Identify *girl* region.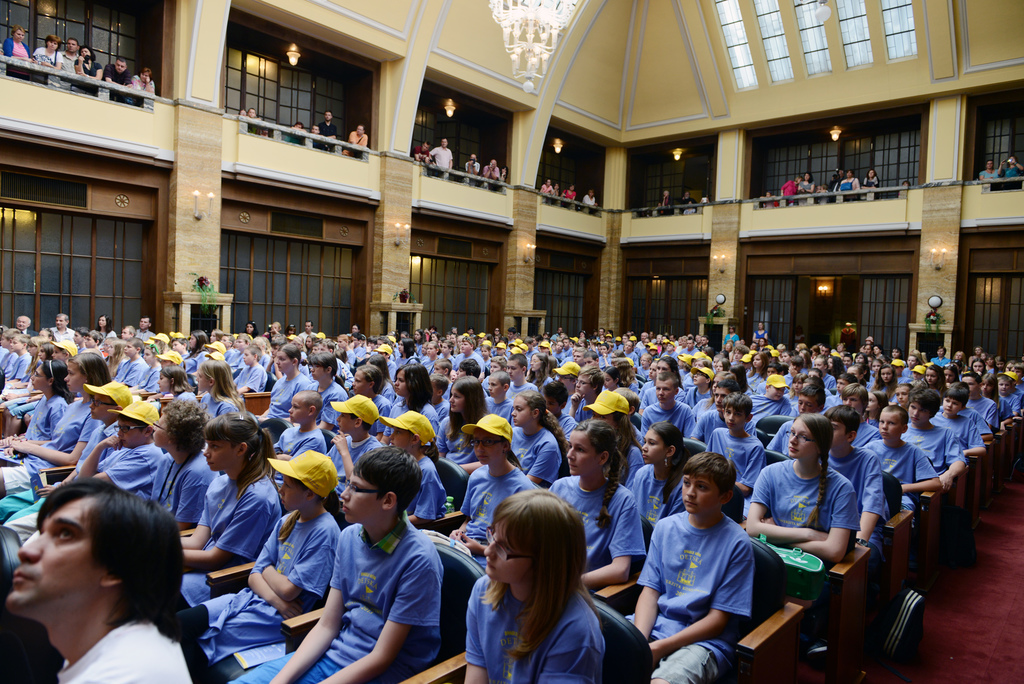
Region: [x1=195, y1=358, x2=243, y2=418].
